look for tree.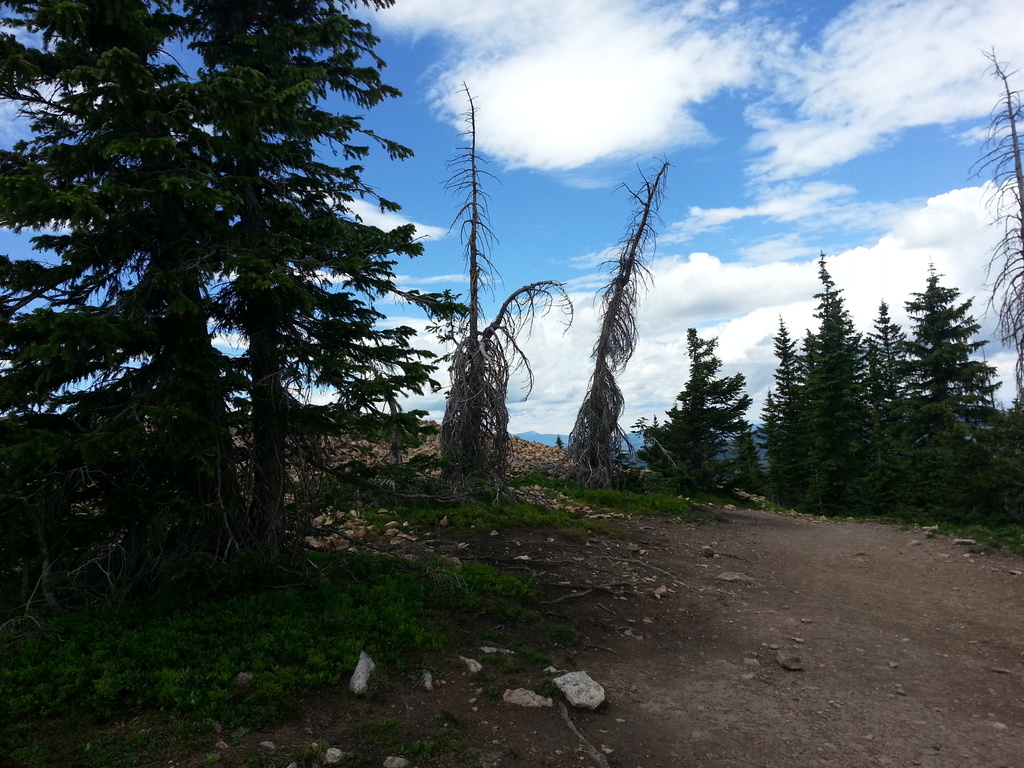
Found: 554, 160, 673, 490.
